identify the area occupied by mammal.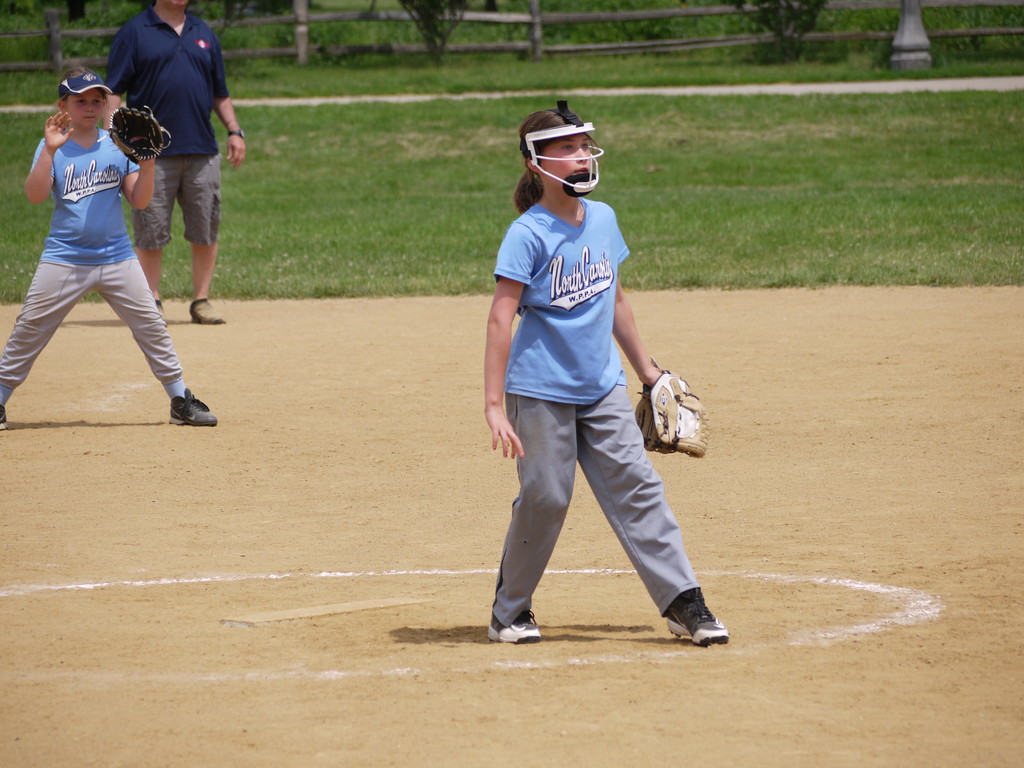
Area: (left=483, top=97, right=732, bottom=644).
